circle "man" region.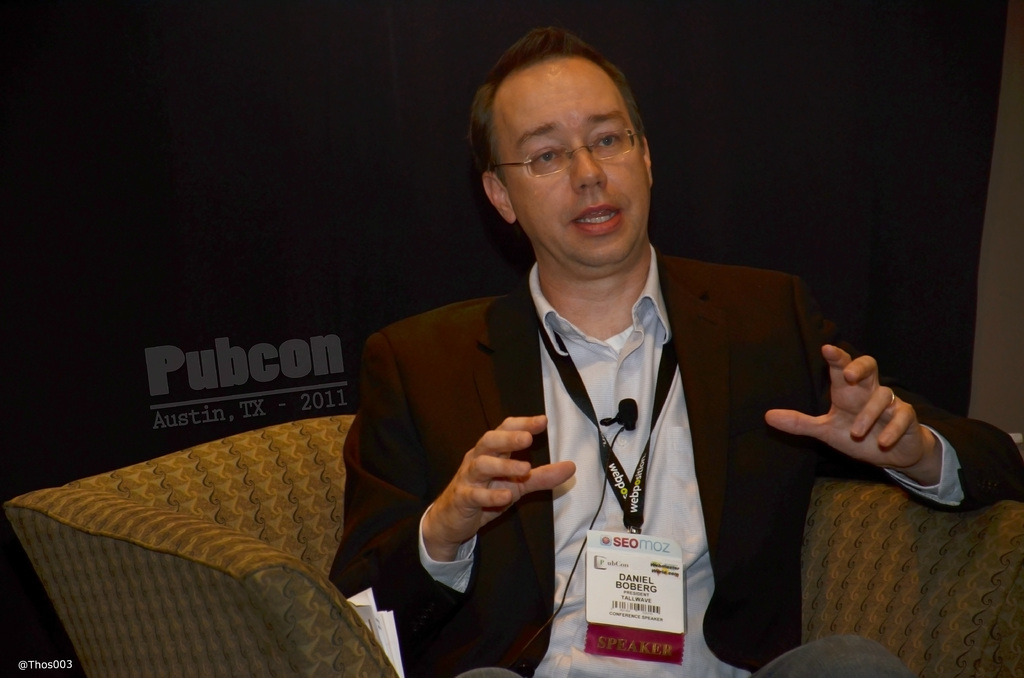
Region: l=313, t=17, r=1023, b=677.
